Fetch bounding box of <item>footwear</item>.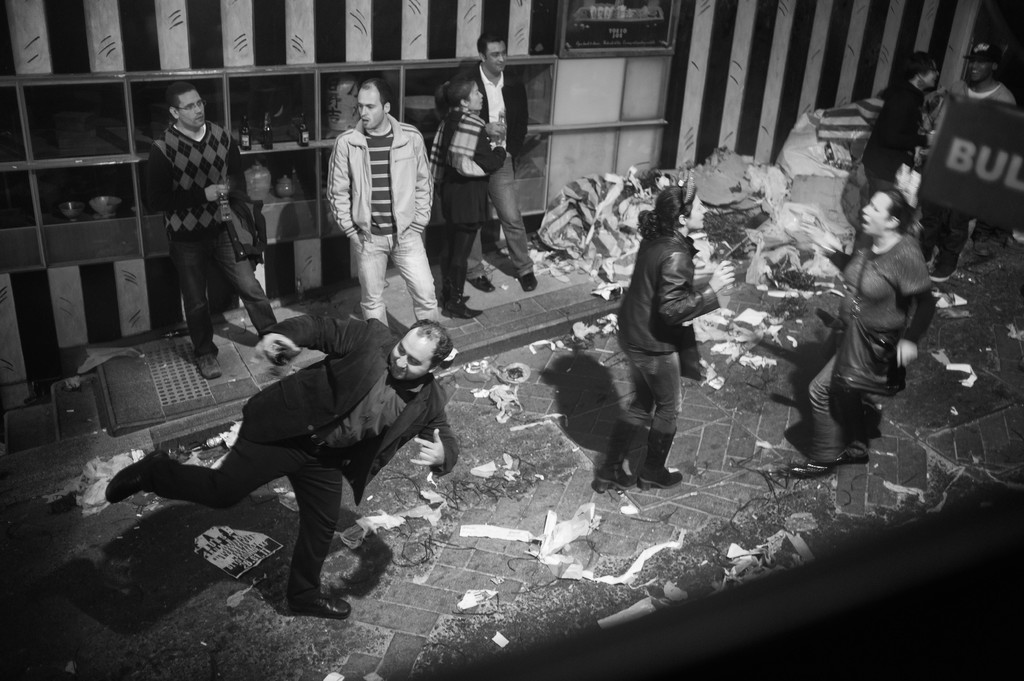
Bbox: [x1=973, y1=236, x2=996, y2=253].
